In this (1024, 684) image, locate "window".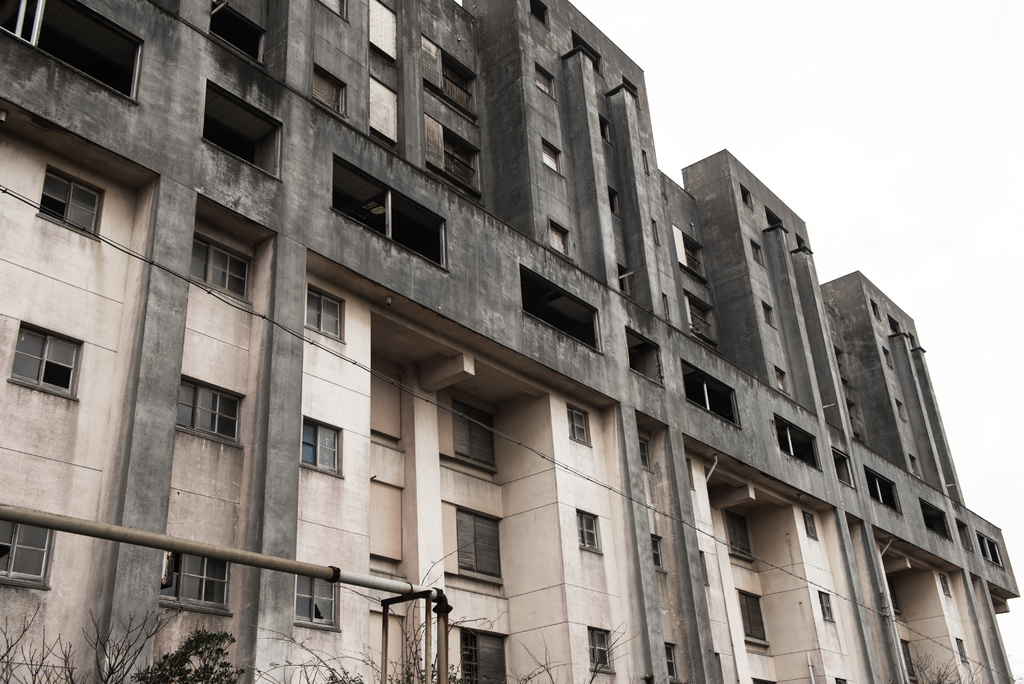
Bounding box: bbox=(312, 62, 346, 119).
